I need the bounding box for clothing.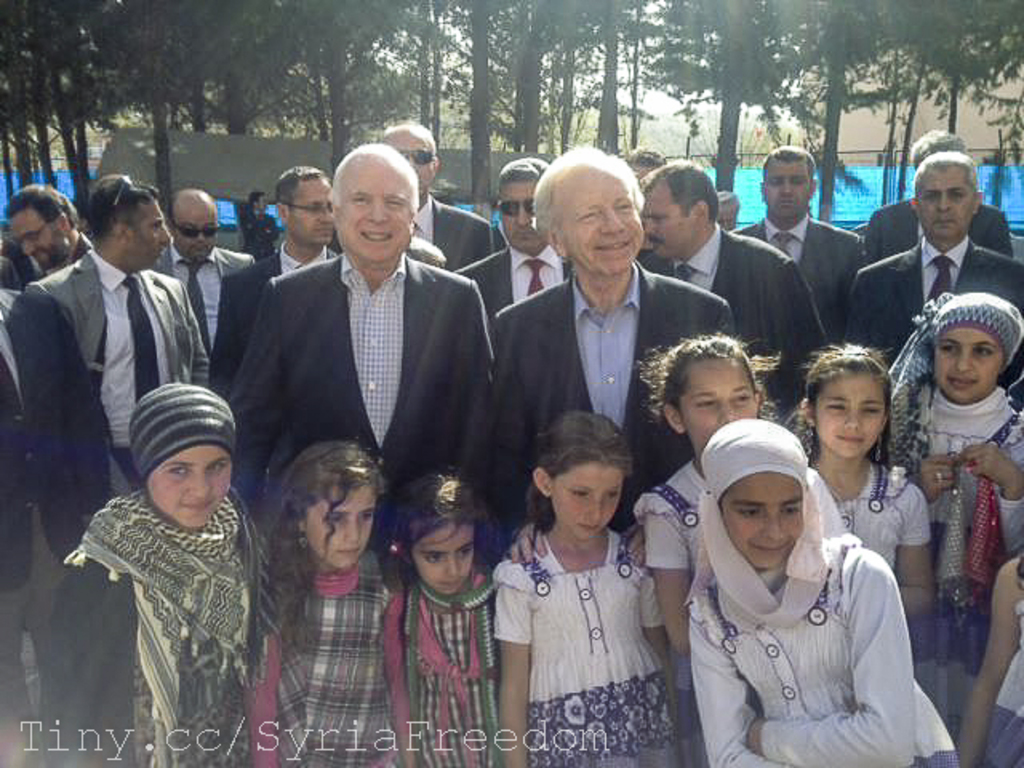
Here it is: [448,245,578,312].
